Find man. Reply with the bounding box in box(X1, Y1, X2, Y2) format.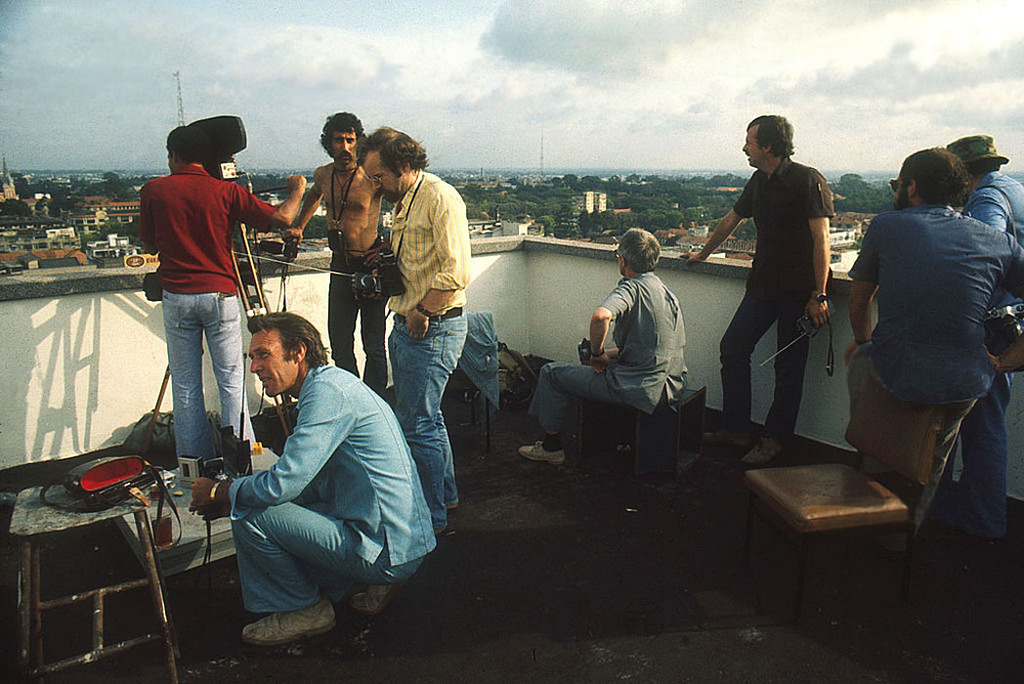
box(677, 114, 832, 467).
